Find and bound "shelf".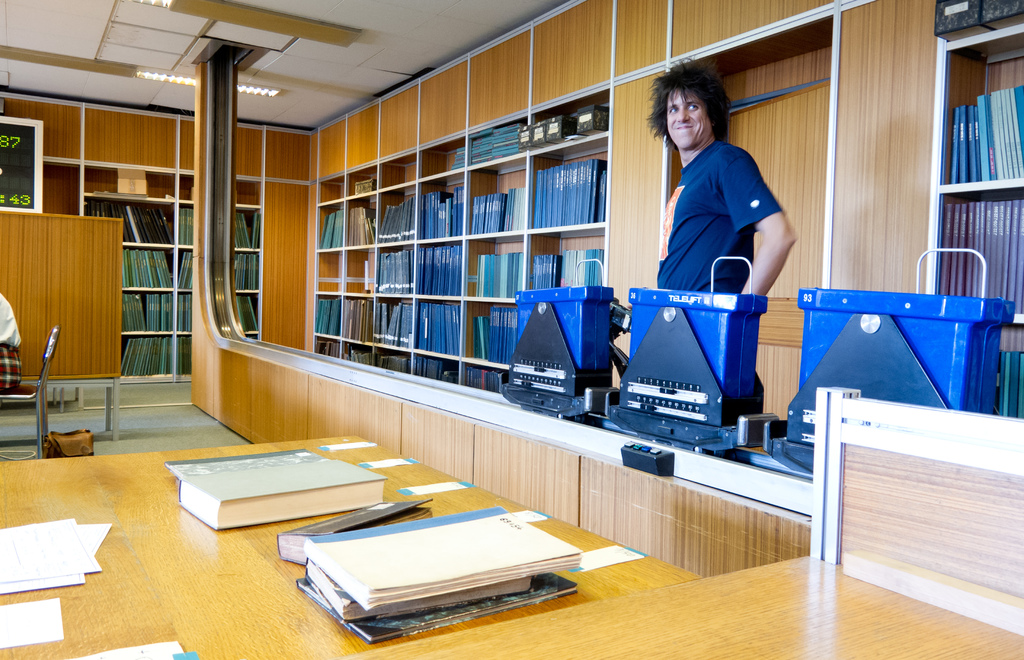
Bound: bbox=[408, 133, 467, 176].
